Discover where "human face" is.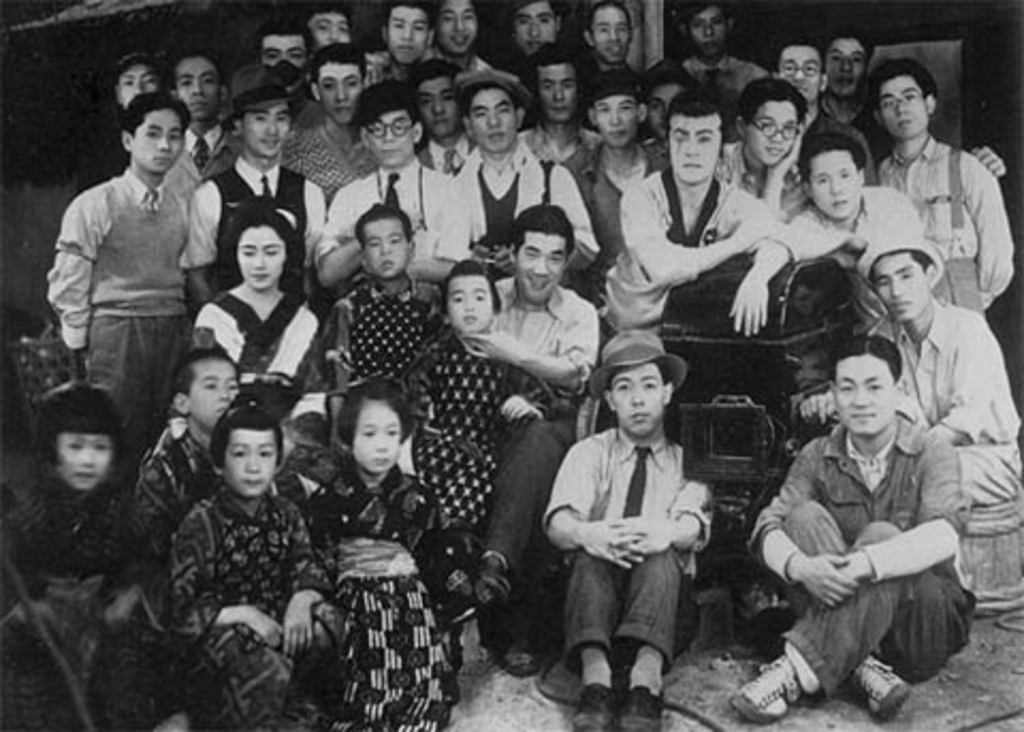
Discovered at {"left": 350, "top": 403, "right": 399, "bottom": 476}.
